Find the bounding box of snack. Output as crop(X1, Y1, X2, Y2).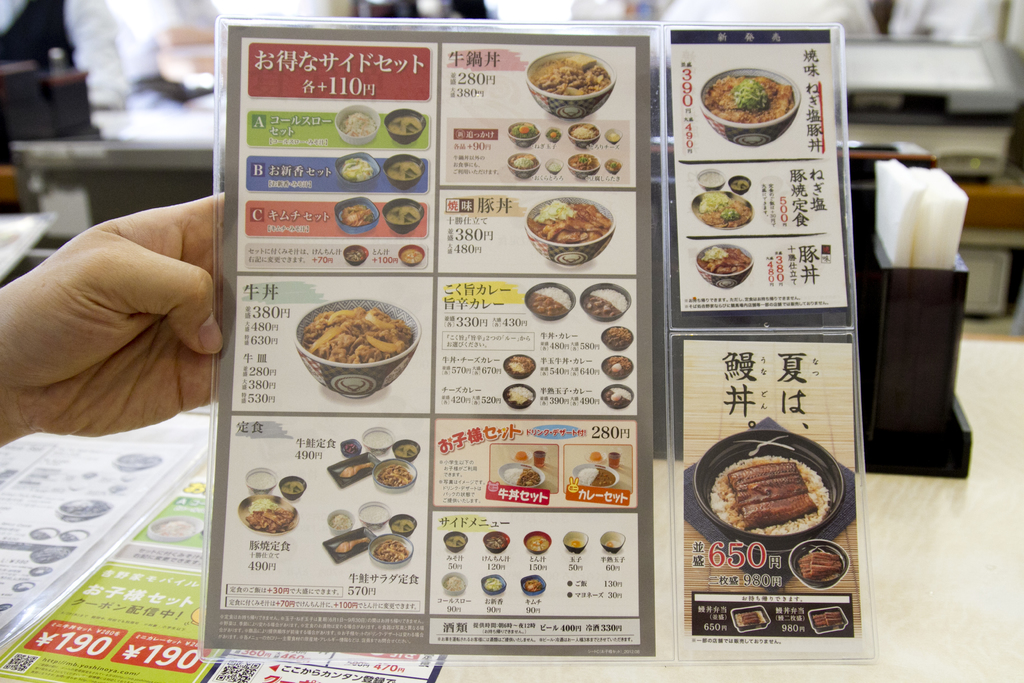
crop(606, 327, 630, 356).
